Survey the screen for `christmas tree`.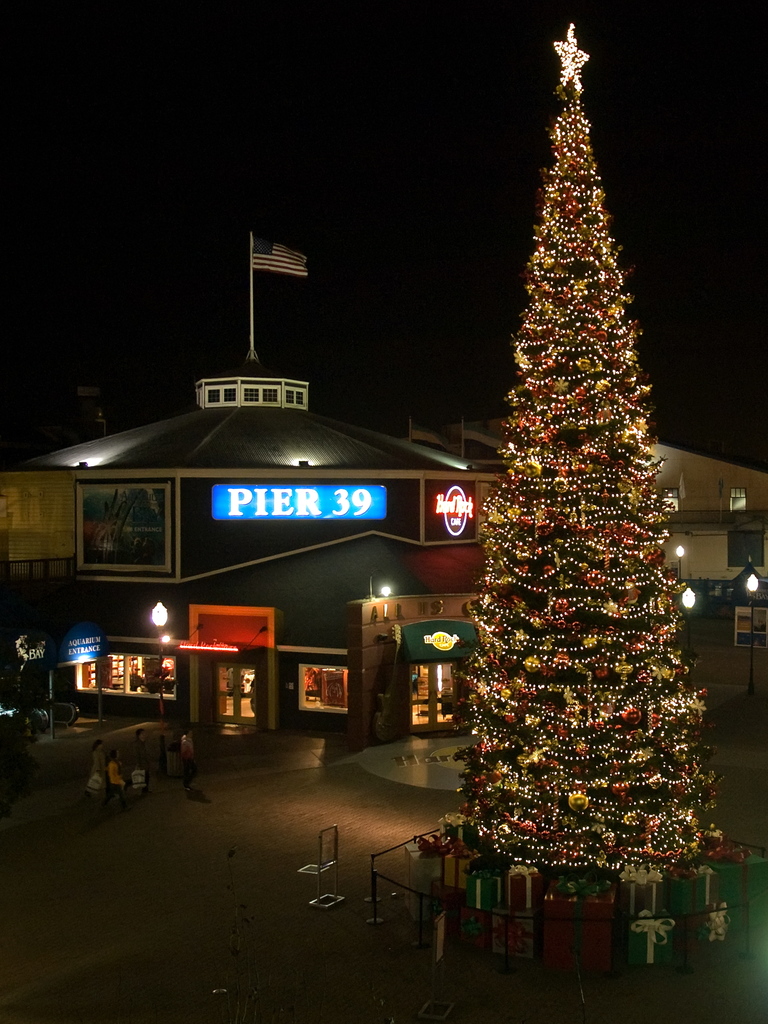
Survey found: 463 22 727 884.
